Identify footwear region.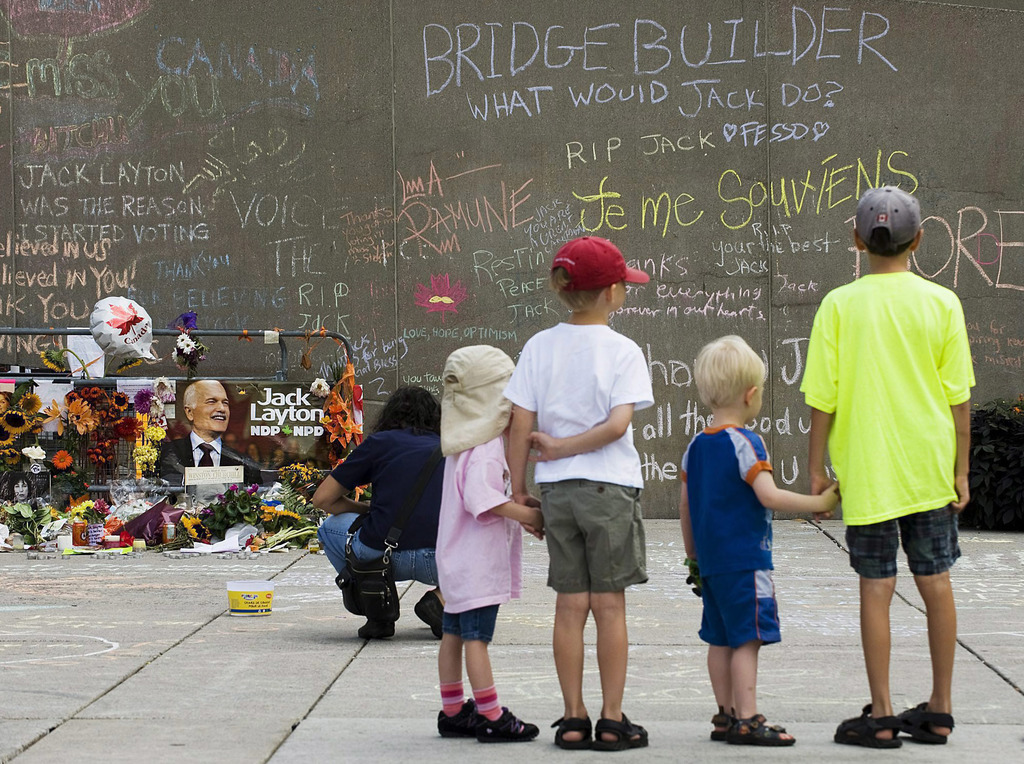
Region: (x1=548, y1=713, x2=591, y2=750).
